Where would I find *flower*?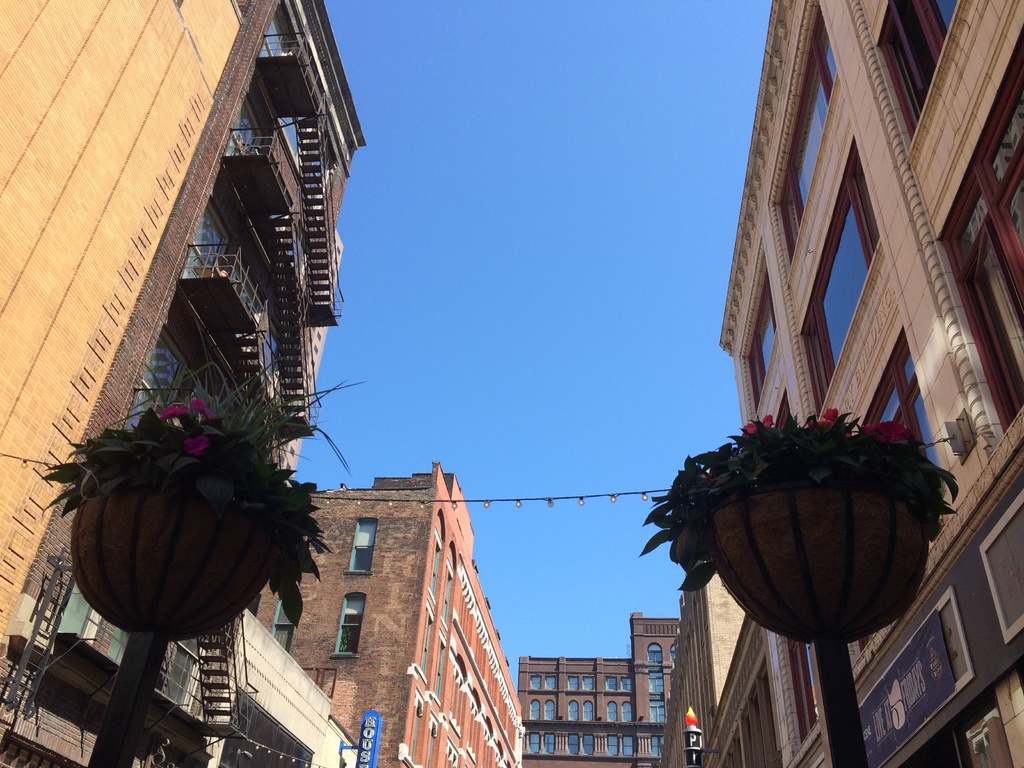
At locate(822, 405, 839, 423).
